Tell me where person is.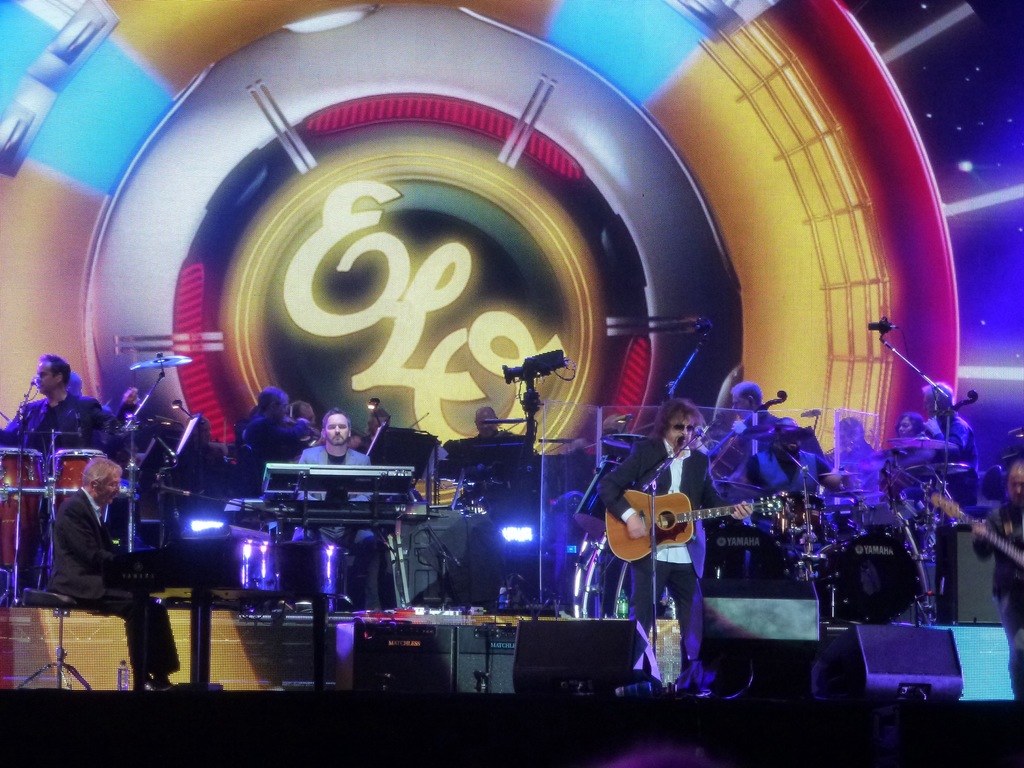
person is at bbox=[454, 403, 535, 472].
